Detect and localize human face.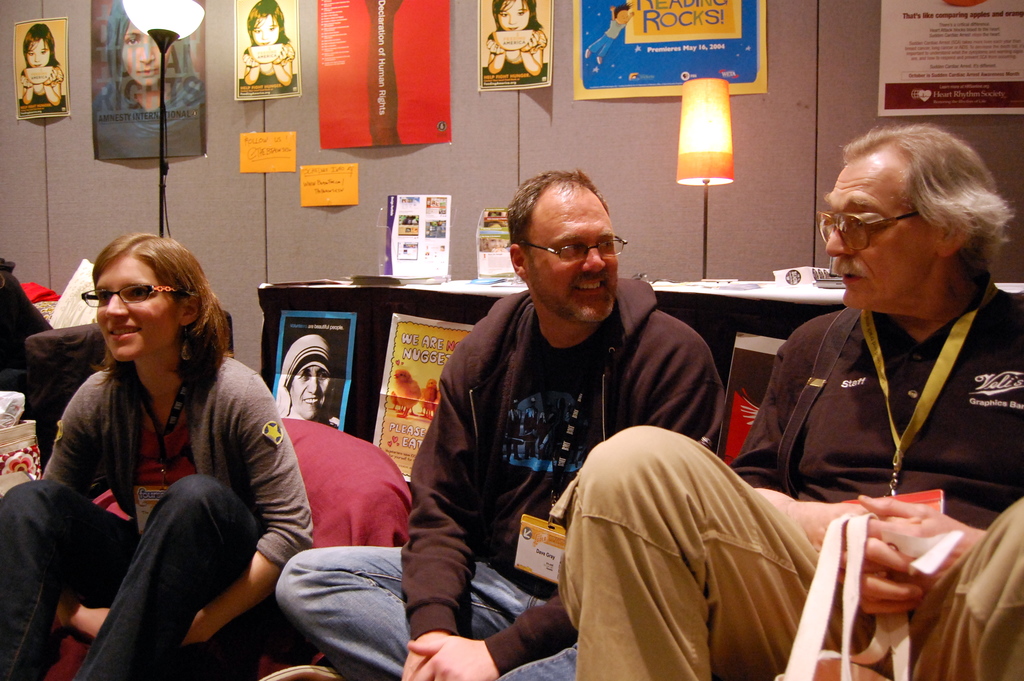
Localized at pyautogui.locateOnScreen(95, 255, 173, 359).
